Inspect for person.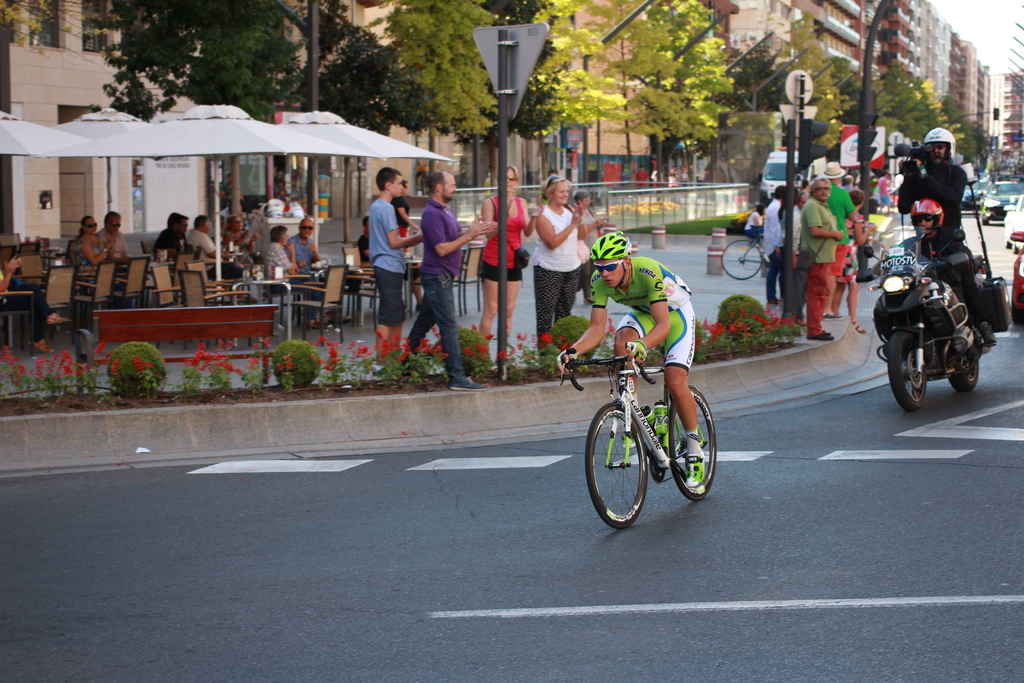
Inspection: locate(399, 171, 486, 390).
